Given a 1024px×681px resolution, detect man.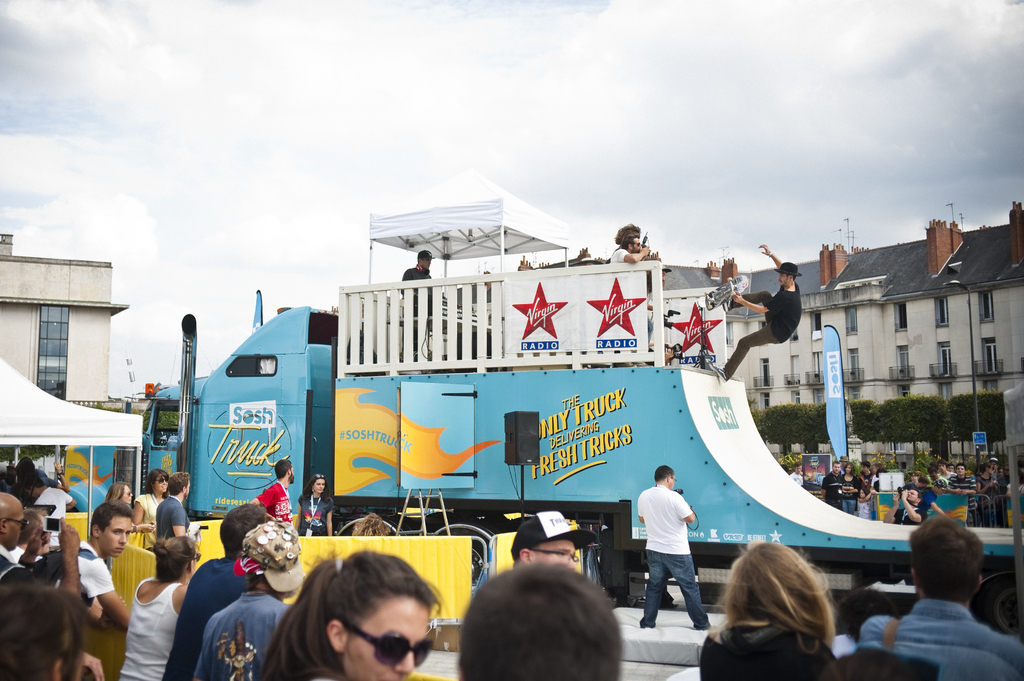
box=[160, 501, 269, 680].
